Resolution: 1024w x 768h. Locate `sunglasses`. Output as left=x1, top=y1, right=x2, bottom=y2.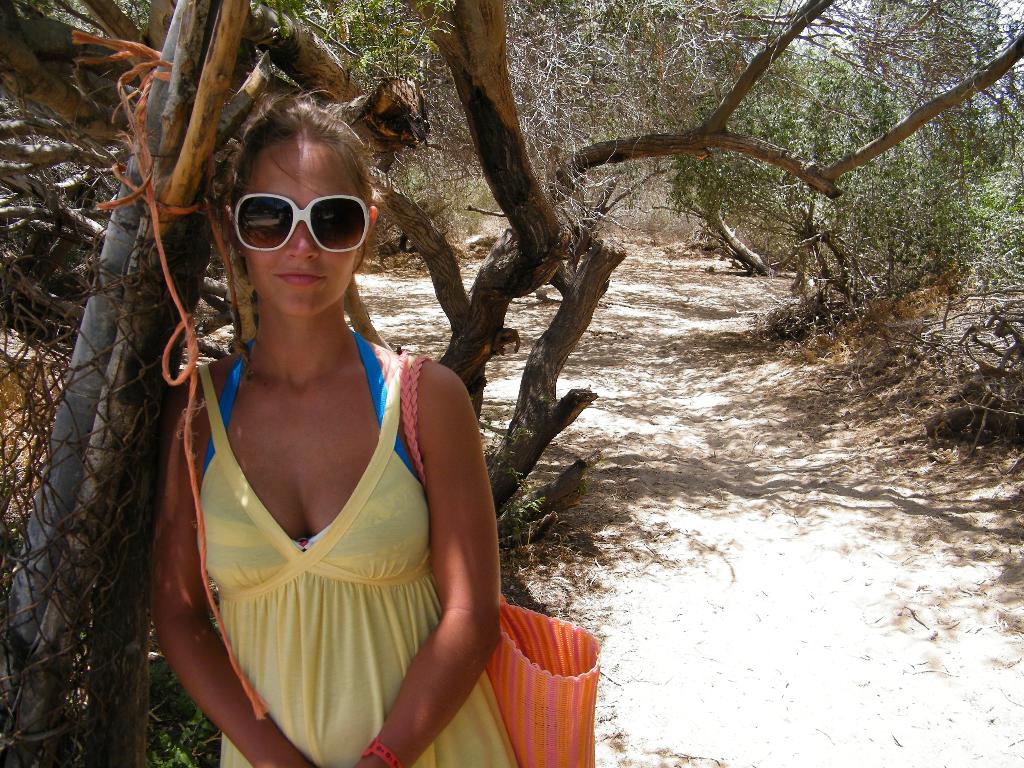
left=228, top=195, right=372, bottom=253.
